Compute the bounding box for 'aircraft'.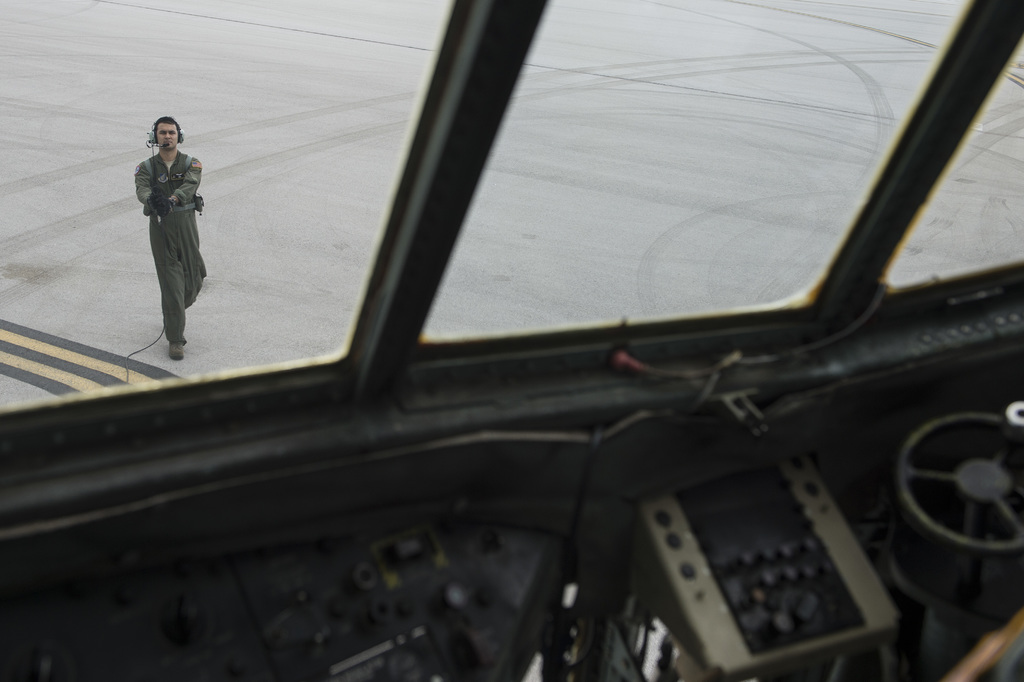
Rect(0, 0, 1023, 681).
